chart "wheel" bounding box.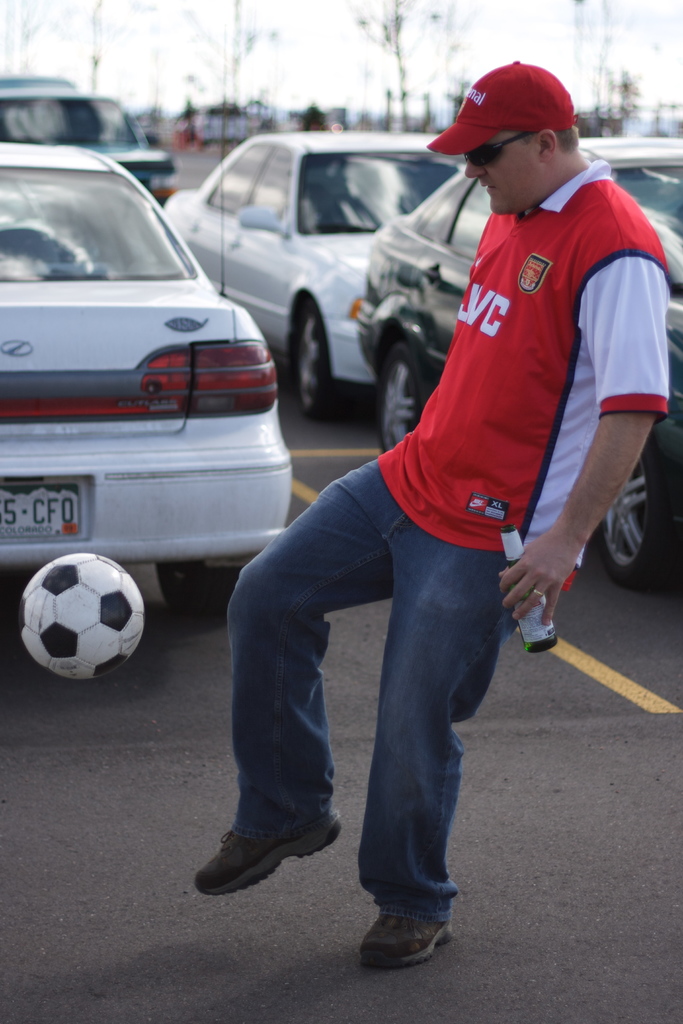
Charted: <box>590,414,682,591</box>.
